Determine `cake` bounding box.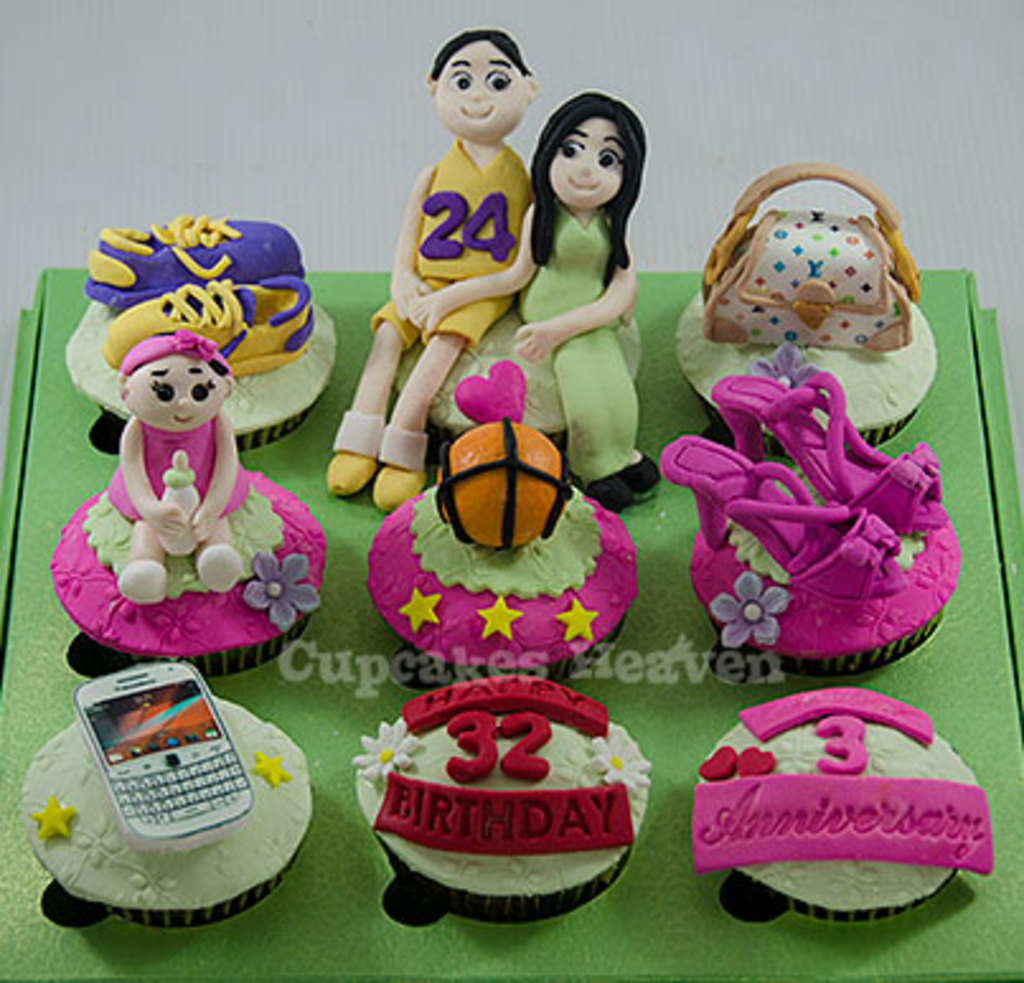
Determined: [left=48, top=320, right=320, bottom=676].
